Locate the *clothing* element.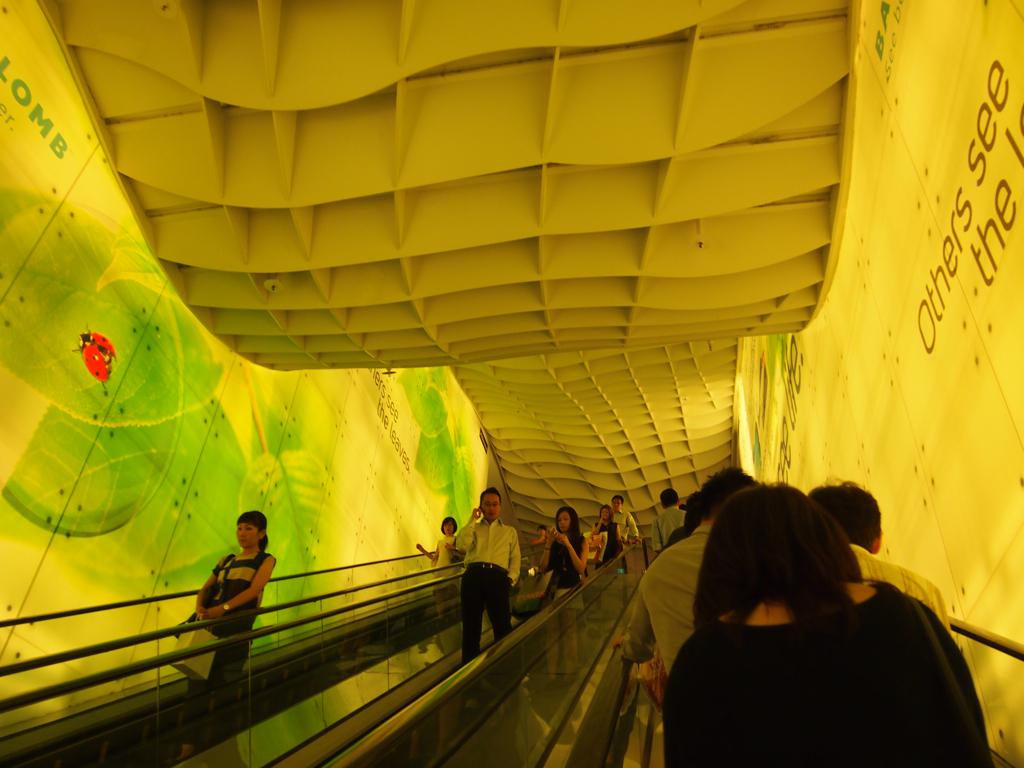
Element bbox: 656, 582, 993, 767.
